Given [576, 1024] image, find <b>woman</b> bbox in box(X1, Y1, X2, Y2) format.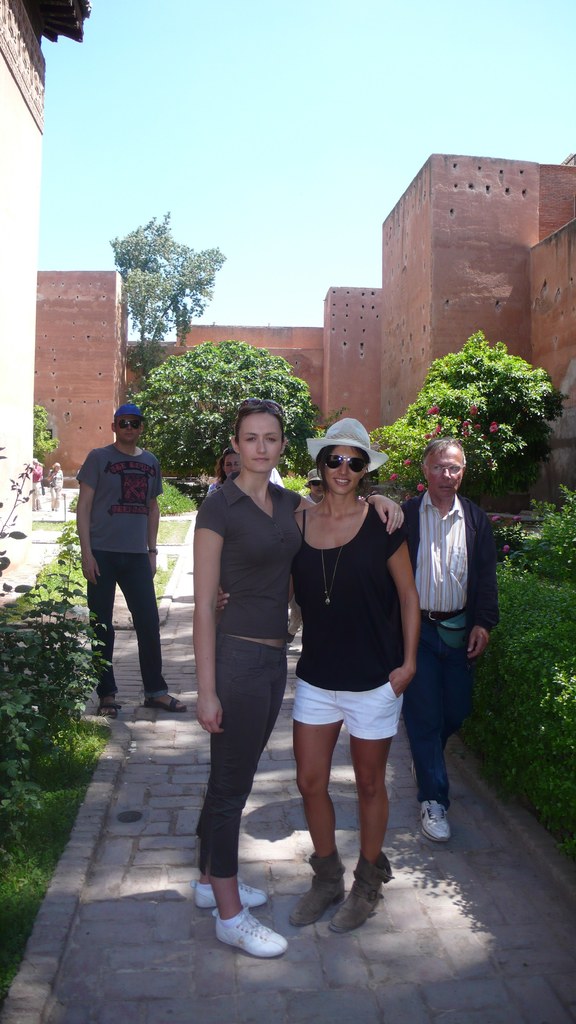
box(193, 400, 405, 958).
